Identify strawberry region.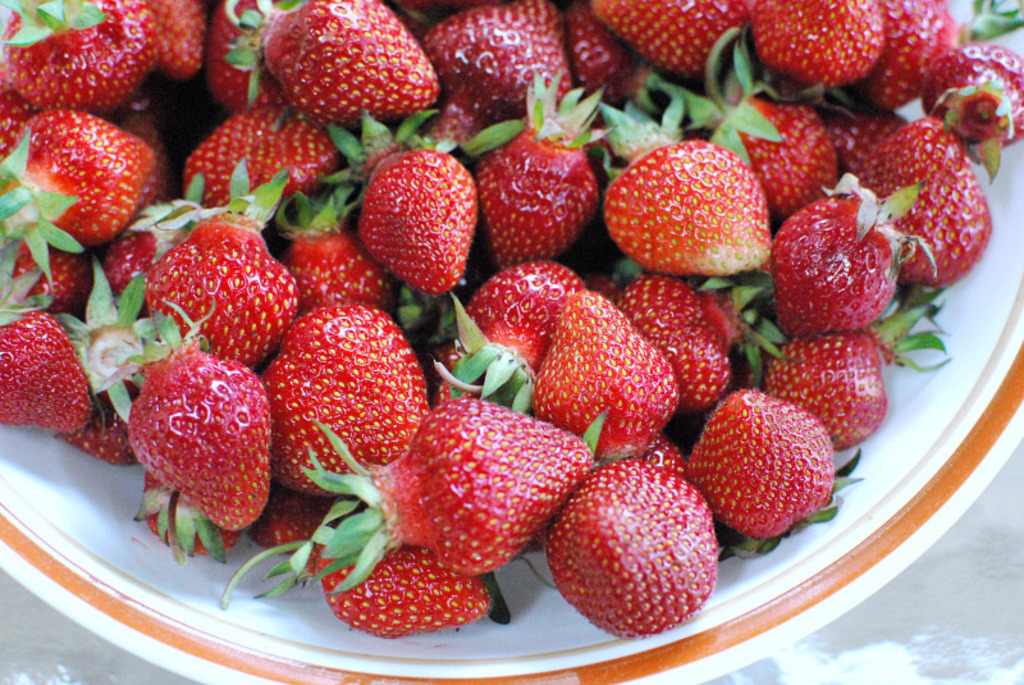
Region: x1=668 y1=385 x2=863 y2=561.
